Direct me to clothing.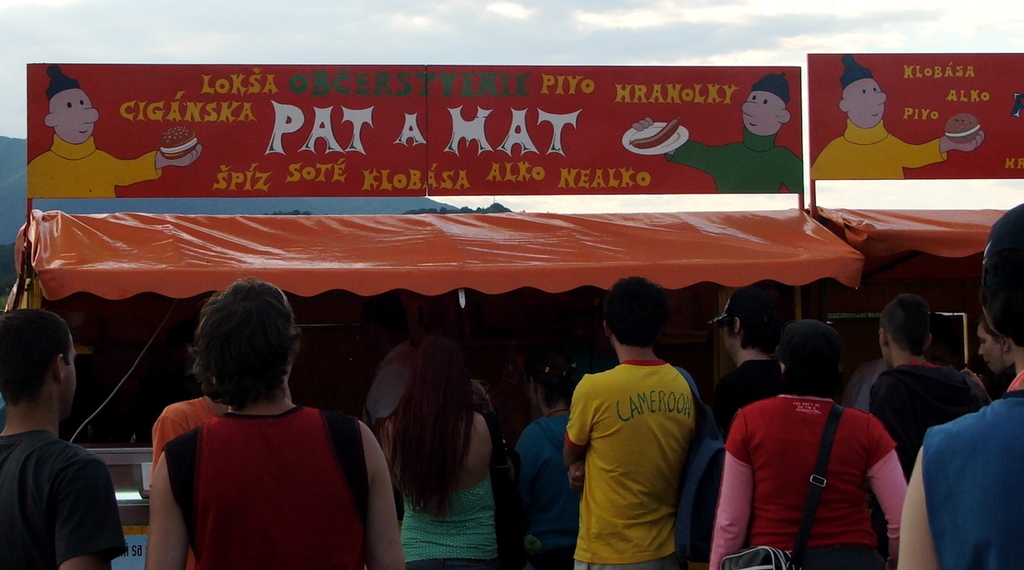
Direction: <bbox>814, 120, 950, 183</bbox>.
